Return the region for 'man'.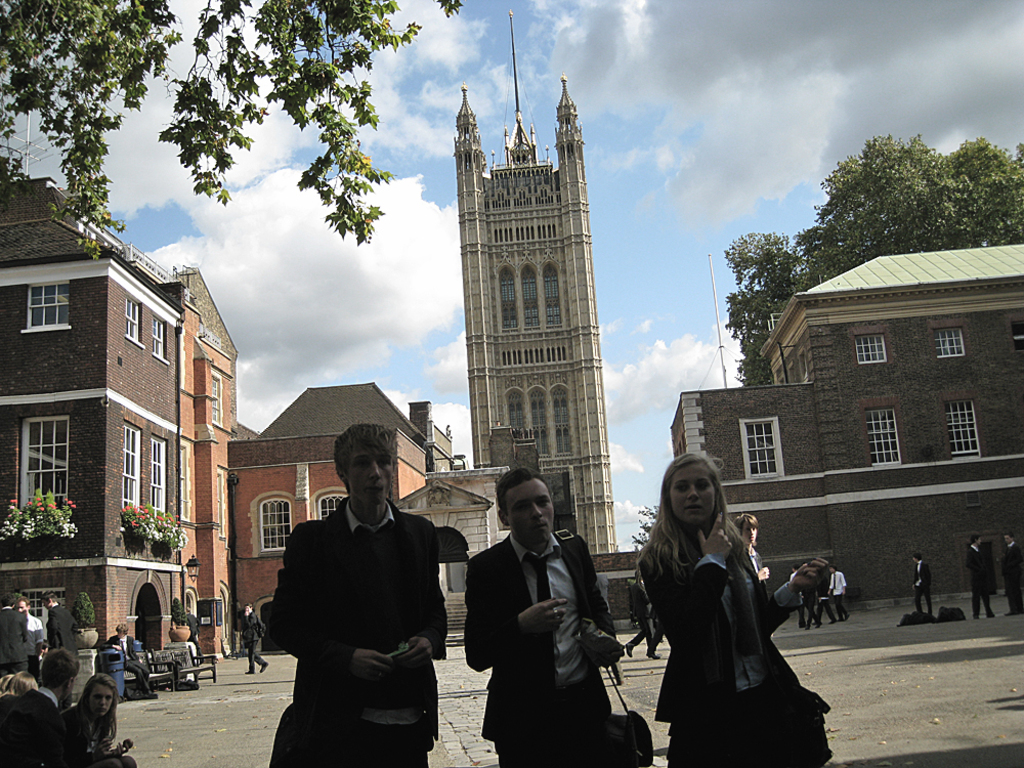
0 594 28 682.
